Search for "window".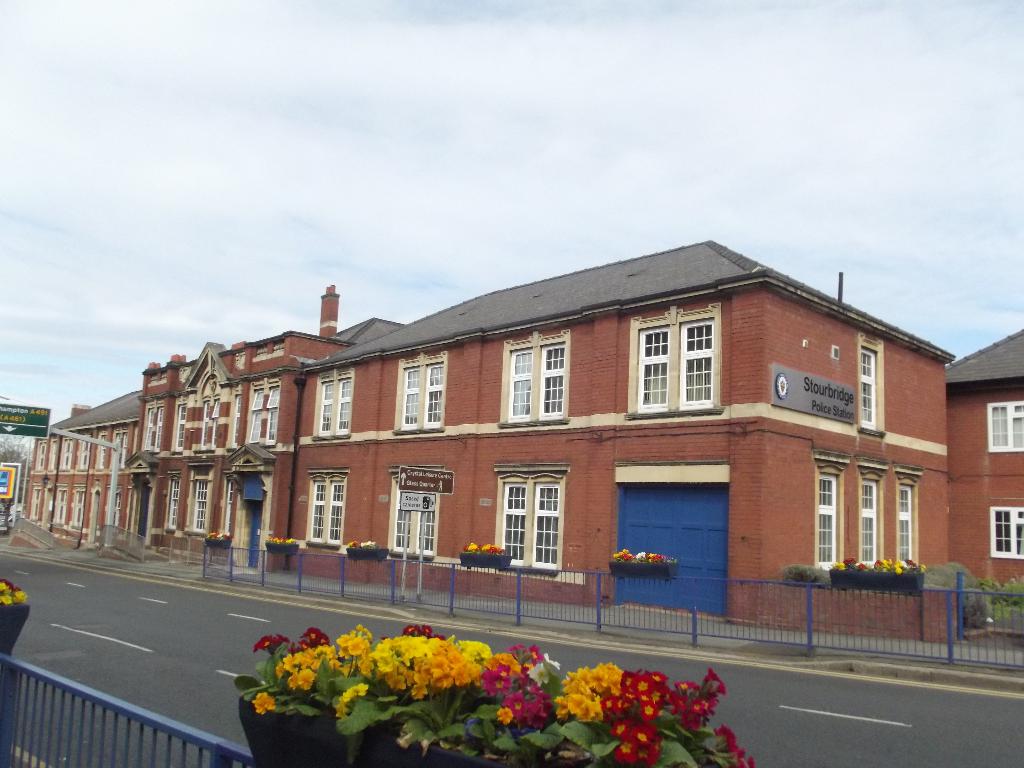
Found at bbox=[144, 408, 152, 452].
